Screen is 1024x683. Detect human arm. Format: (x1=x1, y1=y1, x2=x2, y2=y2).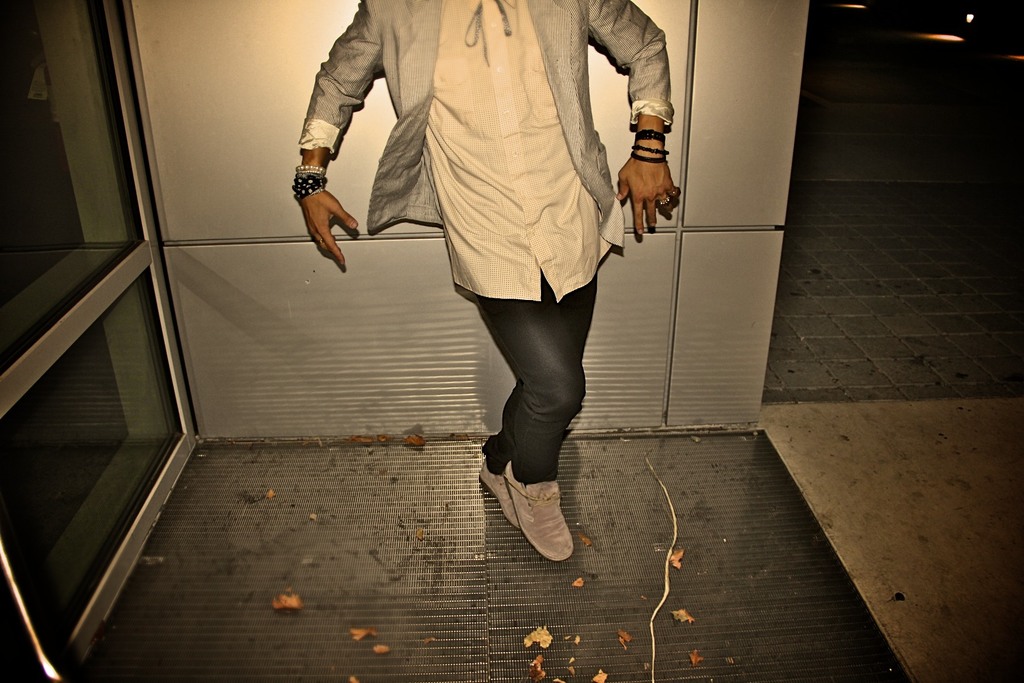
(x1=593, y1=0, x2=697, y2=247).
